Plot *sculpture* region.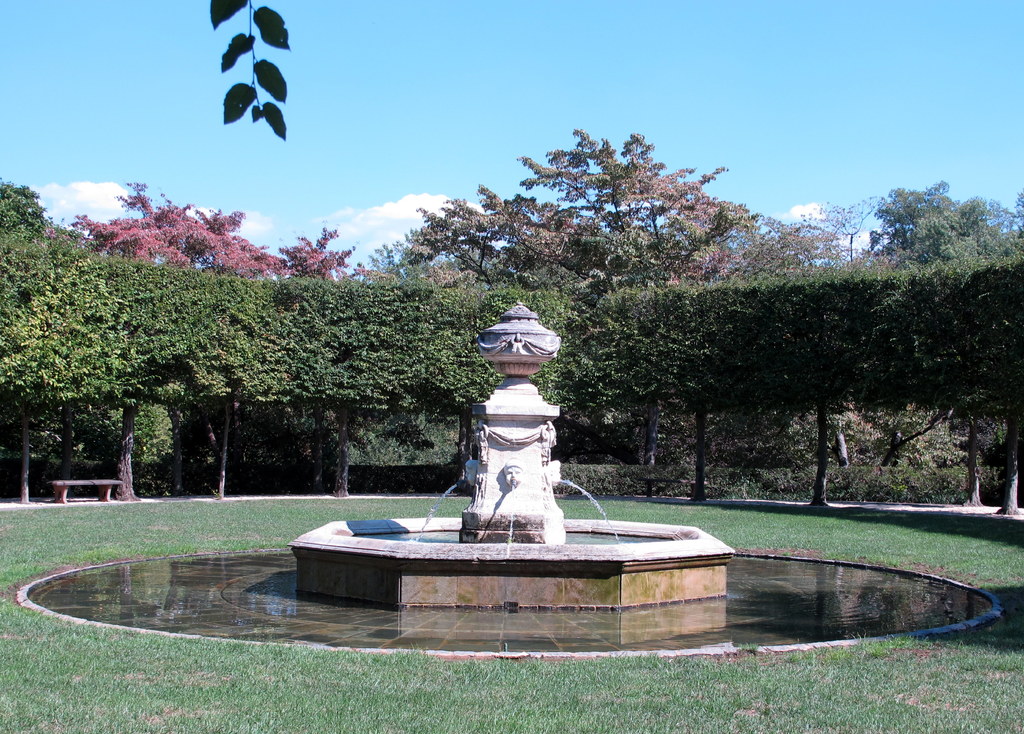
Plotted at bbox=[441, 313, 598, 582].
